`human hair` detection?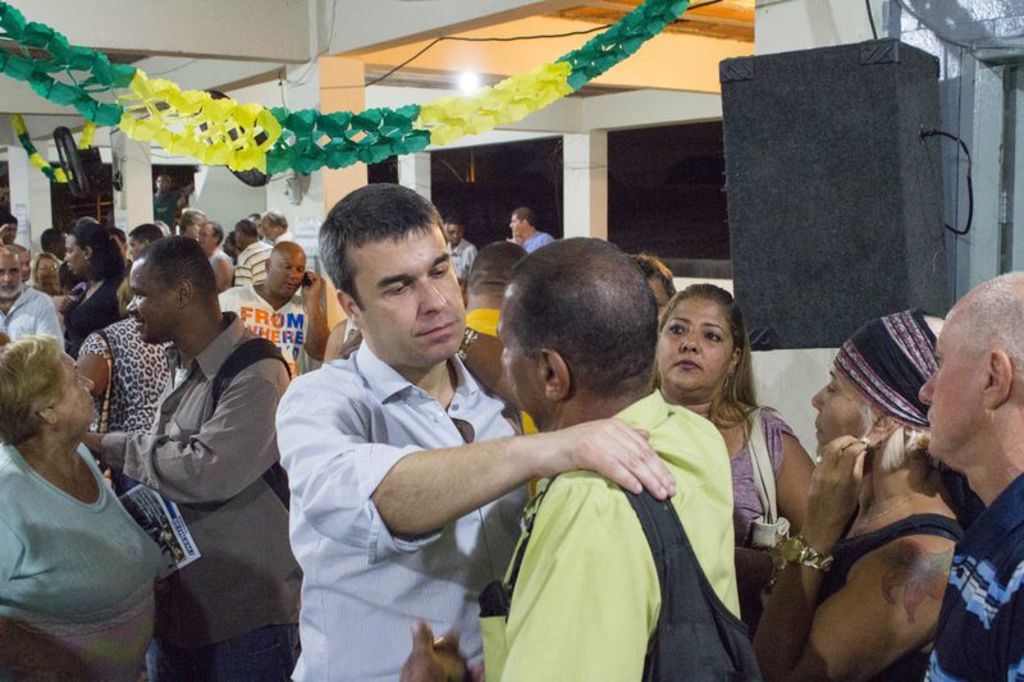
BBox(868, 402, 936, 466)
